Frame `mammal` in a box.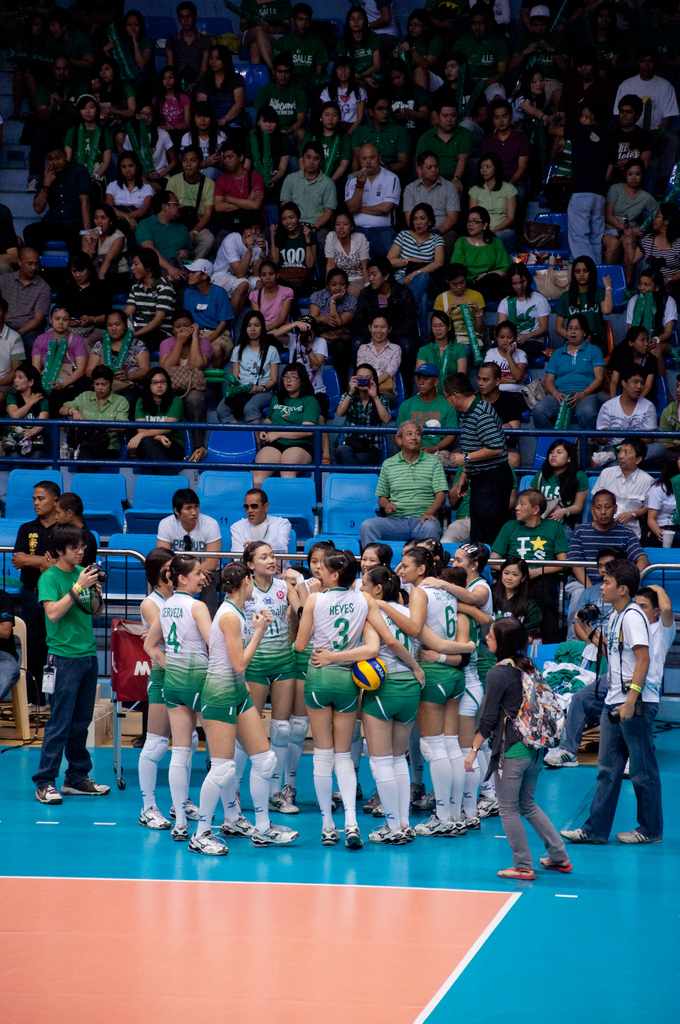
region(0, 363, 53, 469).
